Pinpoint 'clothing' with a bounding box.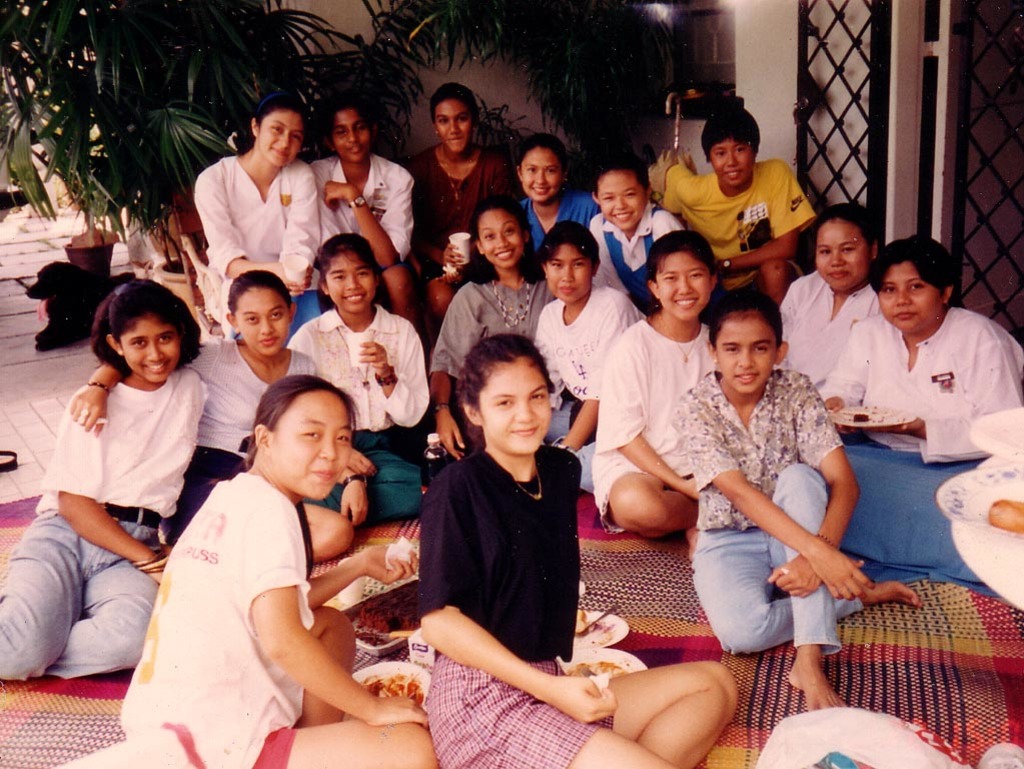
[left=446, top=683, right=568, bottom=768].
